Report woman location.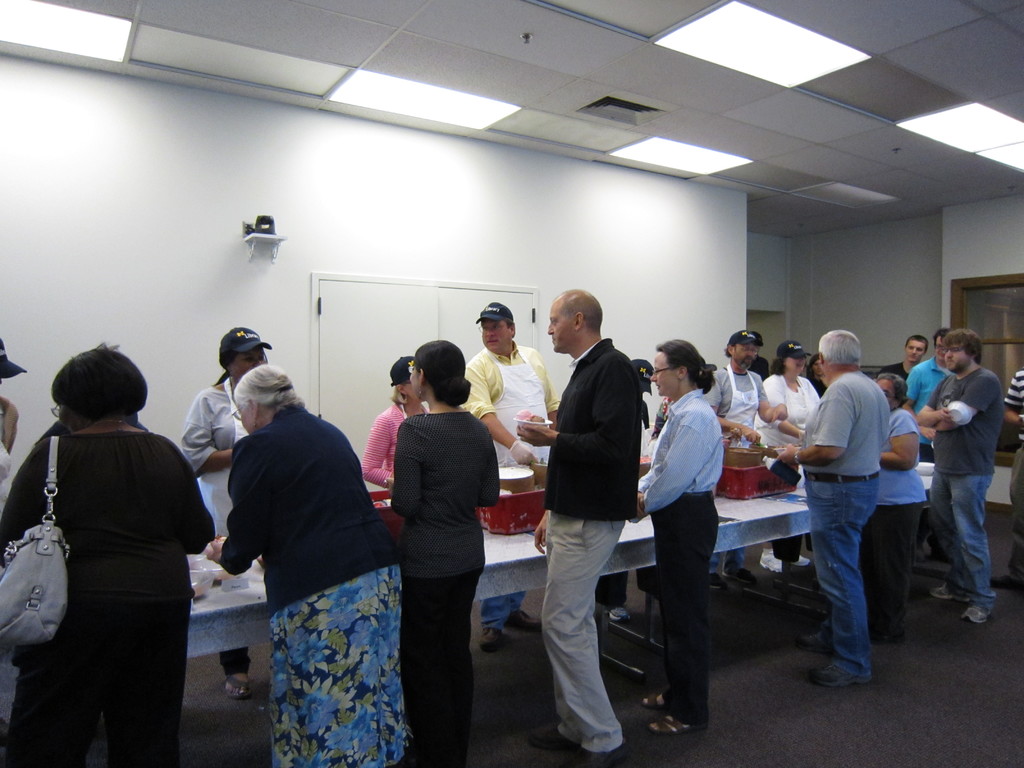
Report: detection(1, 344, 221, 767).
